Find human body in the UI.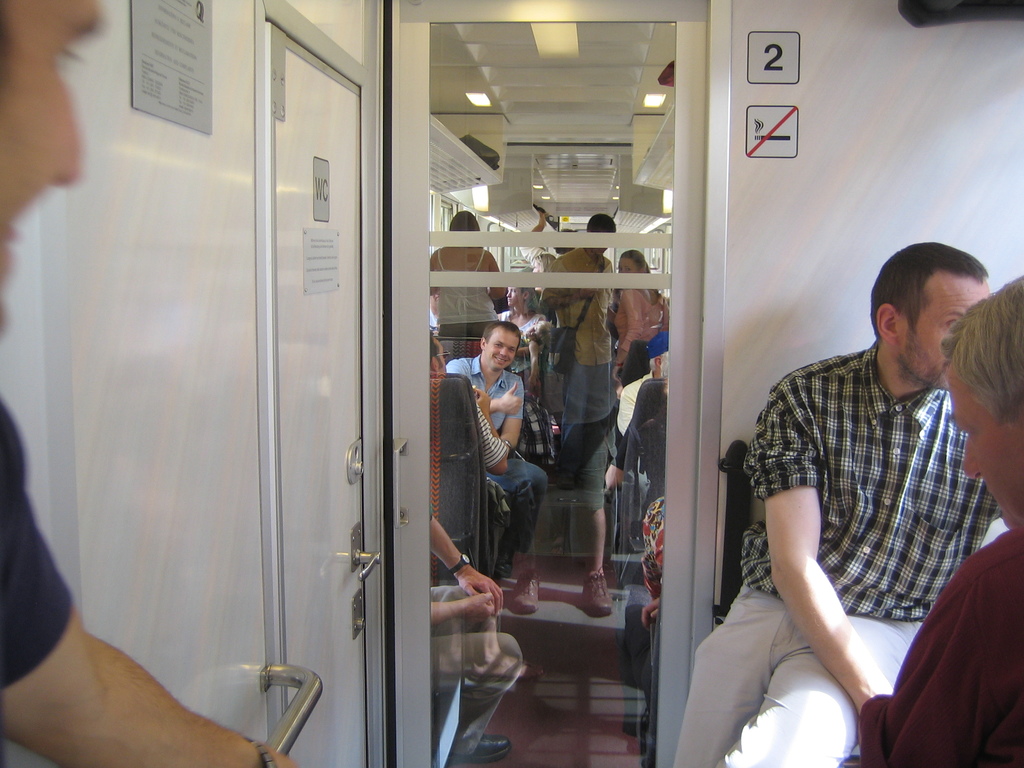
UI element at box(671, 243, 993, 767).
